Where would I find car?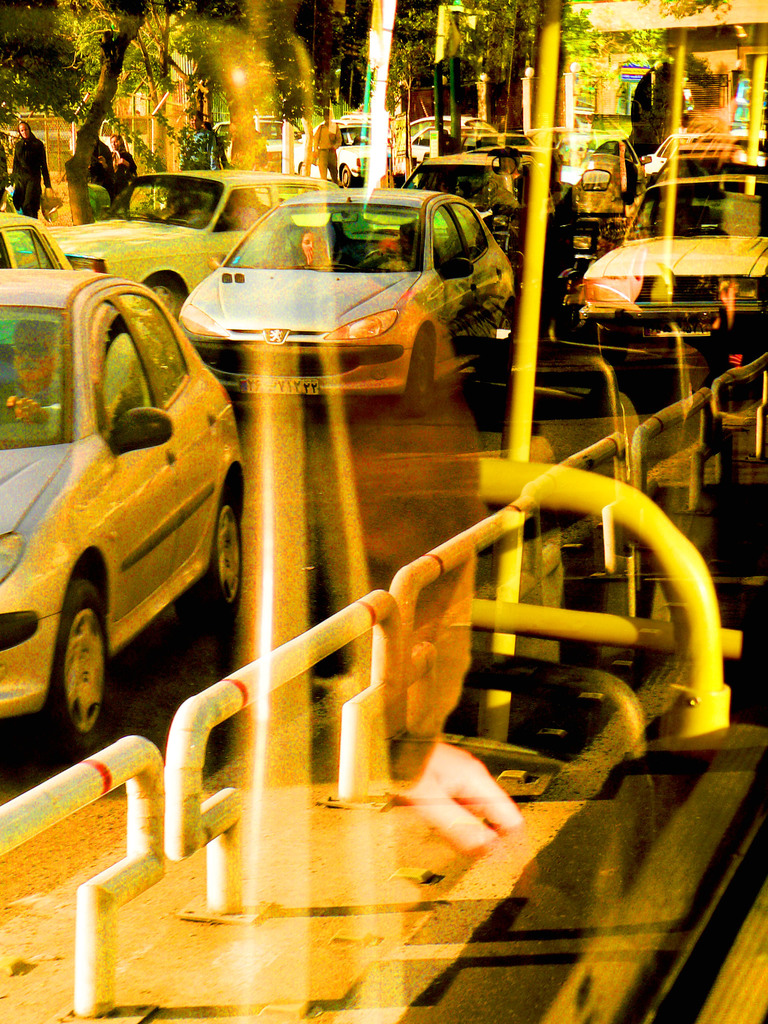
At (left=0, top=211, right=79, bottom=271).
